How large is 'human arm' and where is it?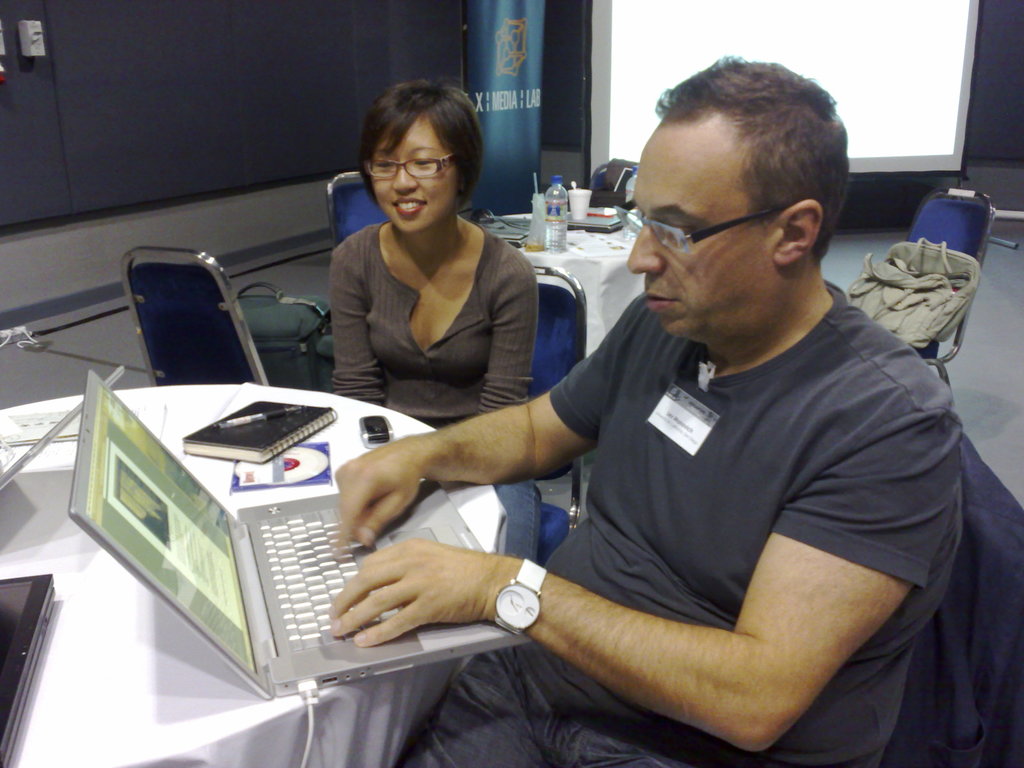
Bounding box: {"x1": 328, "y1": 233, "x2": 382, "y2": 408}.
